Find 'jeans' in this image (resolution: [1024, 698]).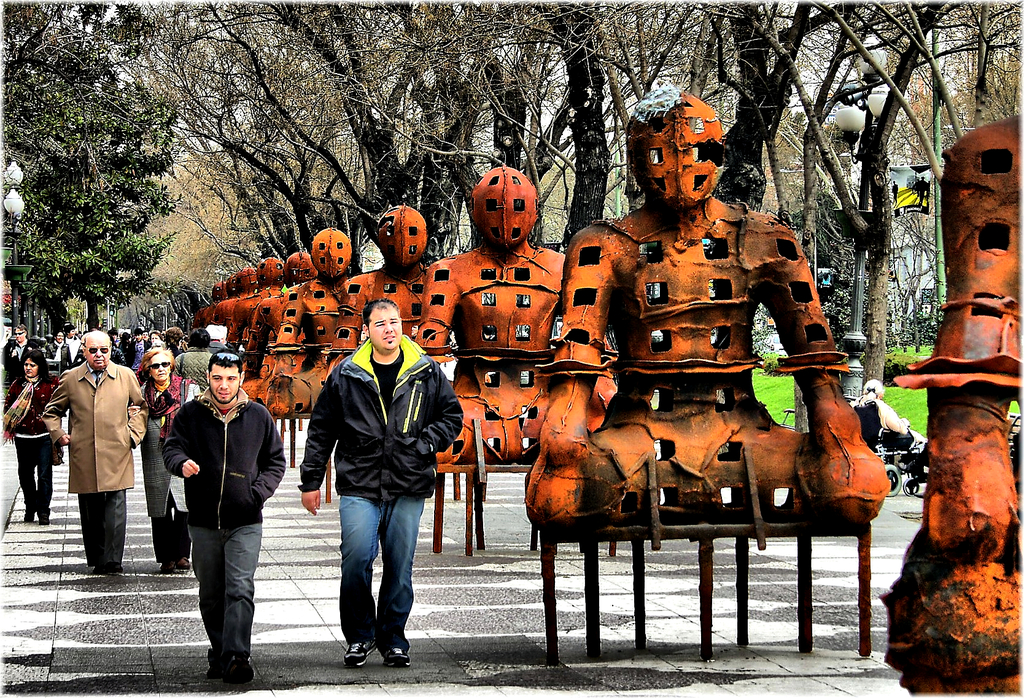
l=188, t=524, r=264, b=666.
